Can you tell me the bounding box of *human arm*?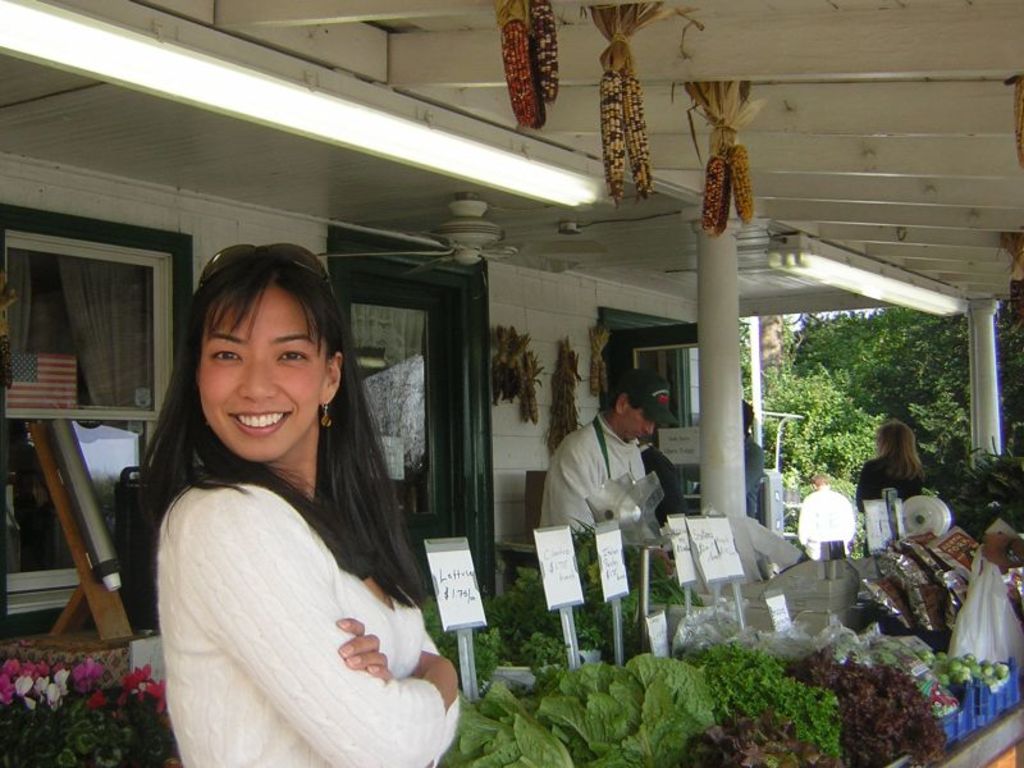
l=332, t=608, r=447, b=689.
